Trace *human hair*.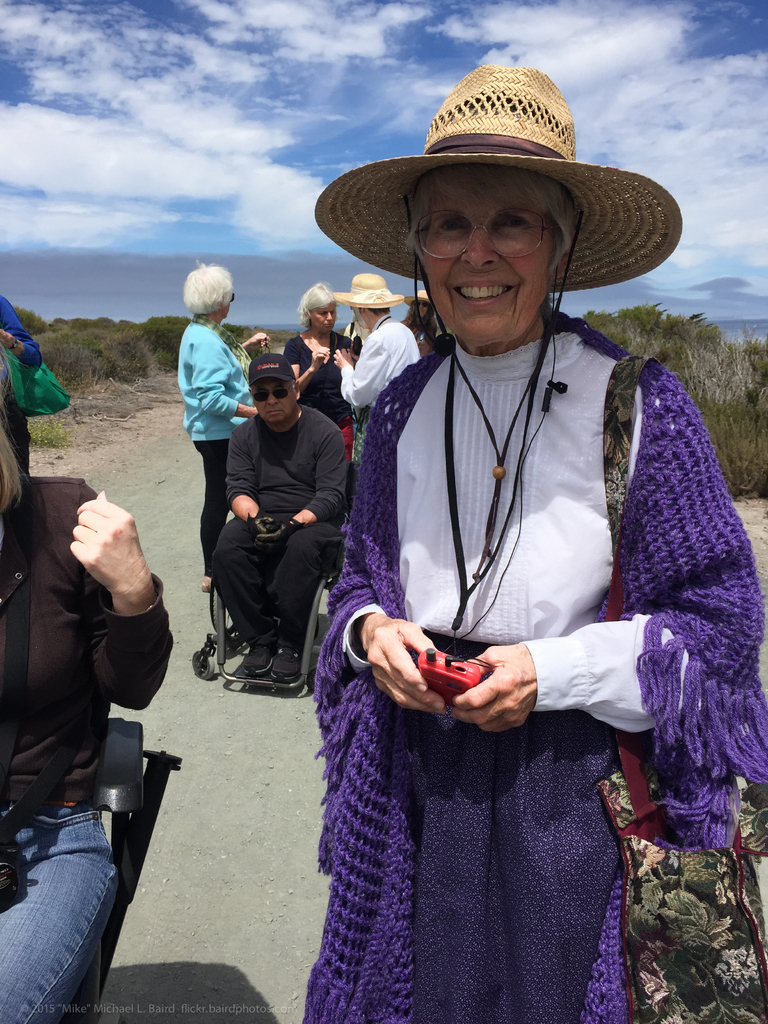
Traced to [left=301, top=286, right=338, bottom=330].
